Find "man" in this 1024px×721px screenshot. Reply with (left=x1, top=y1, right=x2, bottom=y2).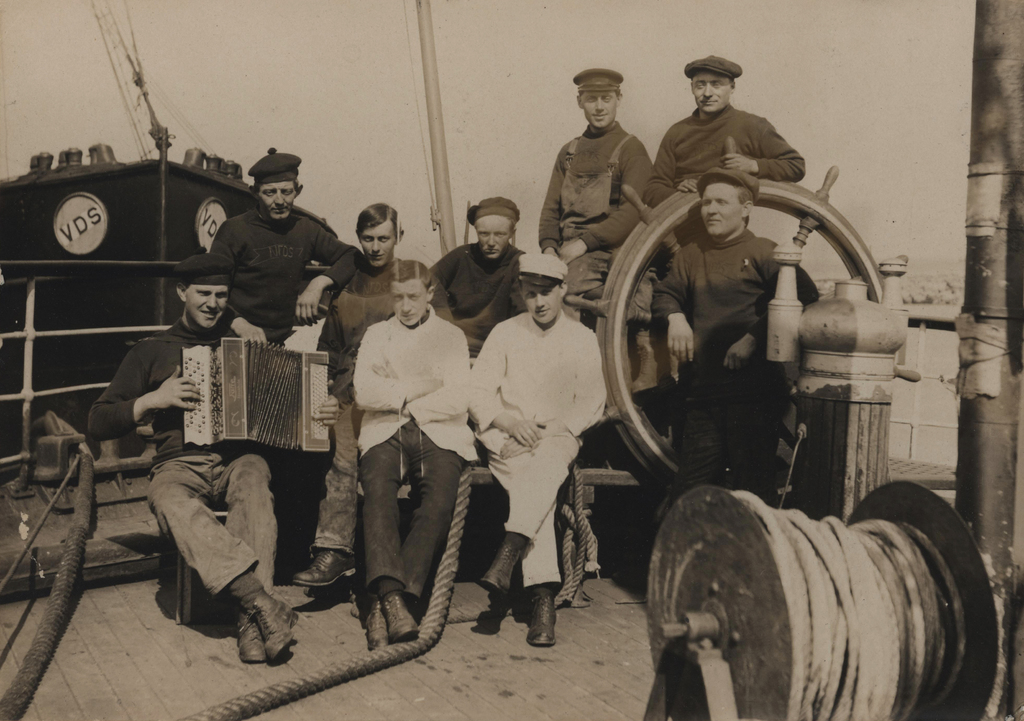
(left=641, top=163, right=825, bottom=512).
